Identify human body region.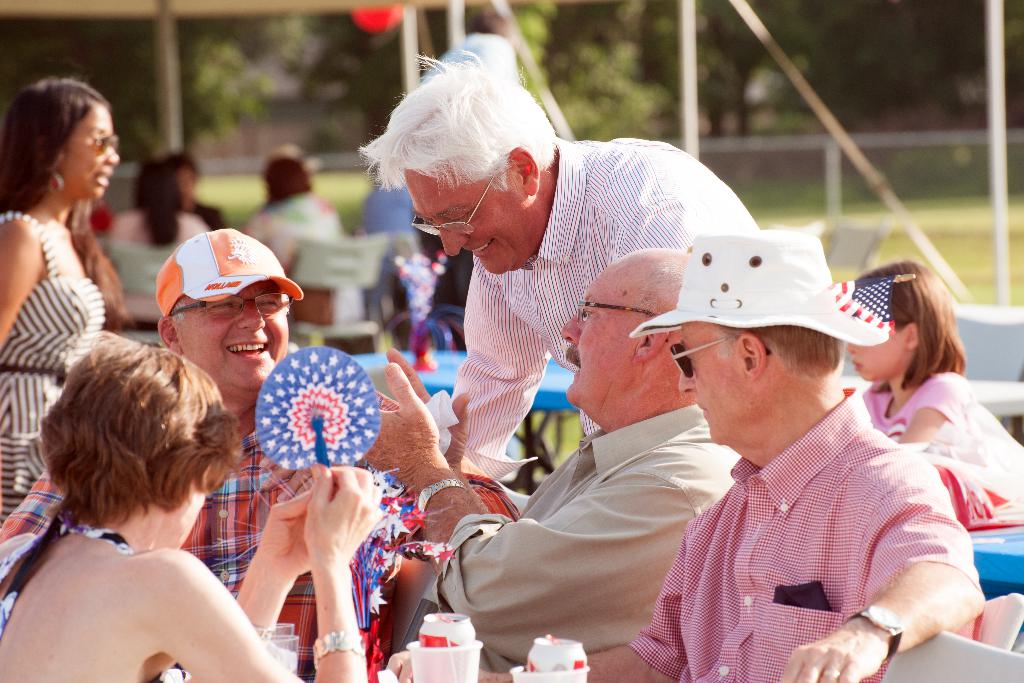
Region: <region>420, 39, 761, 510</region>.
